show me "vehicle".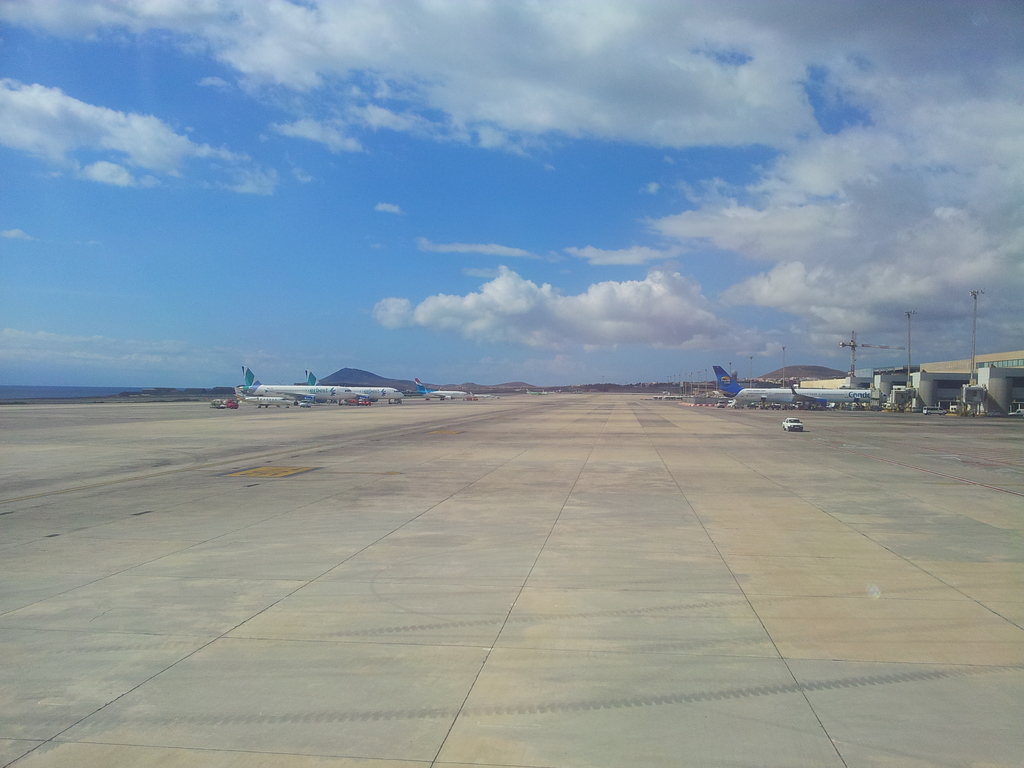
"vehicle" is here: [467,388,494,401].
